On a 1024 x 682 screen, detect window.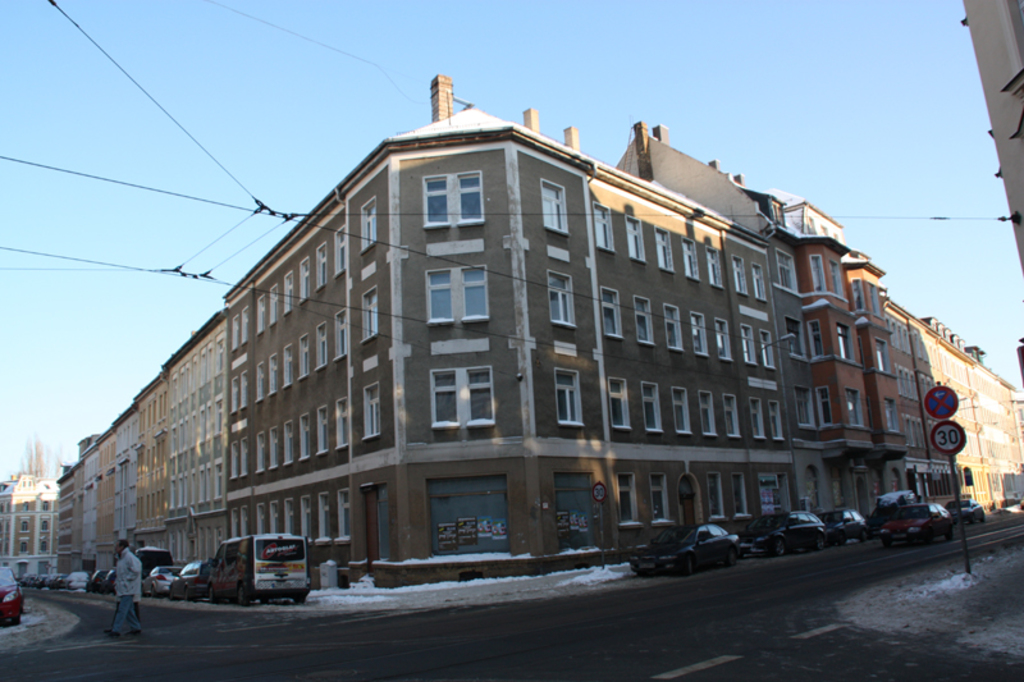
(614, 472, 643, 526).
